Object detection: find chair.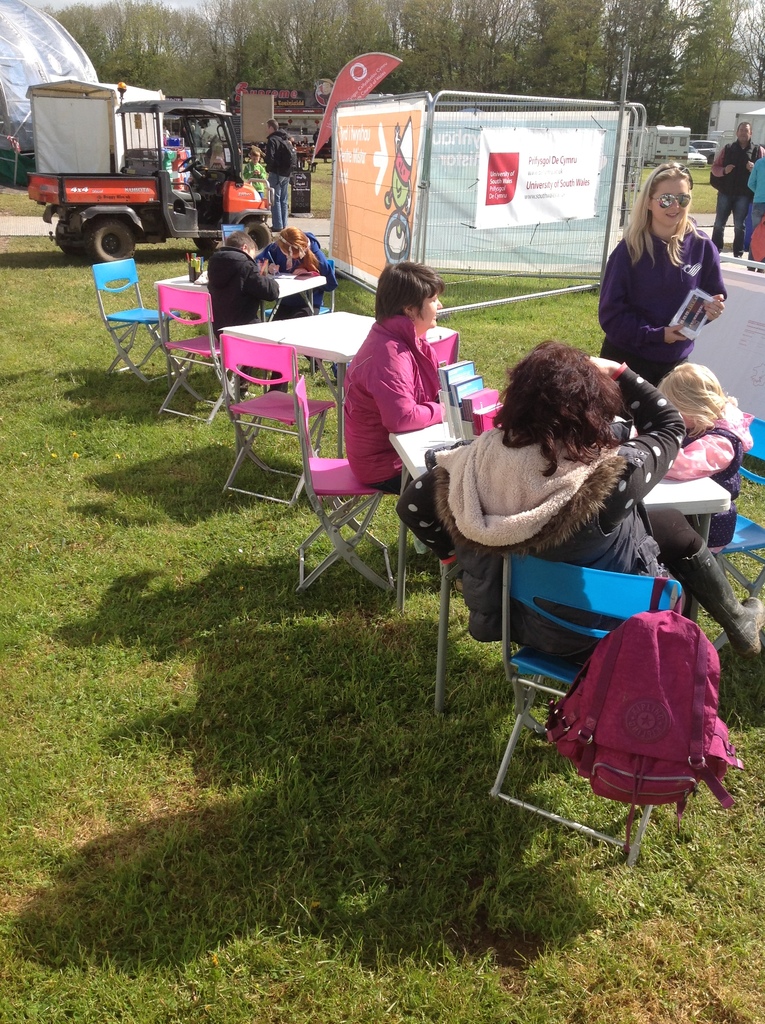
263,257,335,321.
